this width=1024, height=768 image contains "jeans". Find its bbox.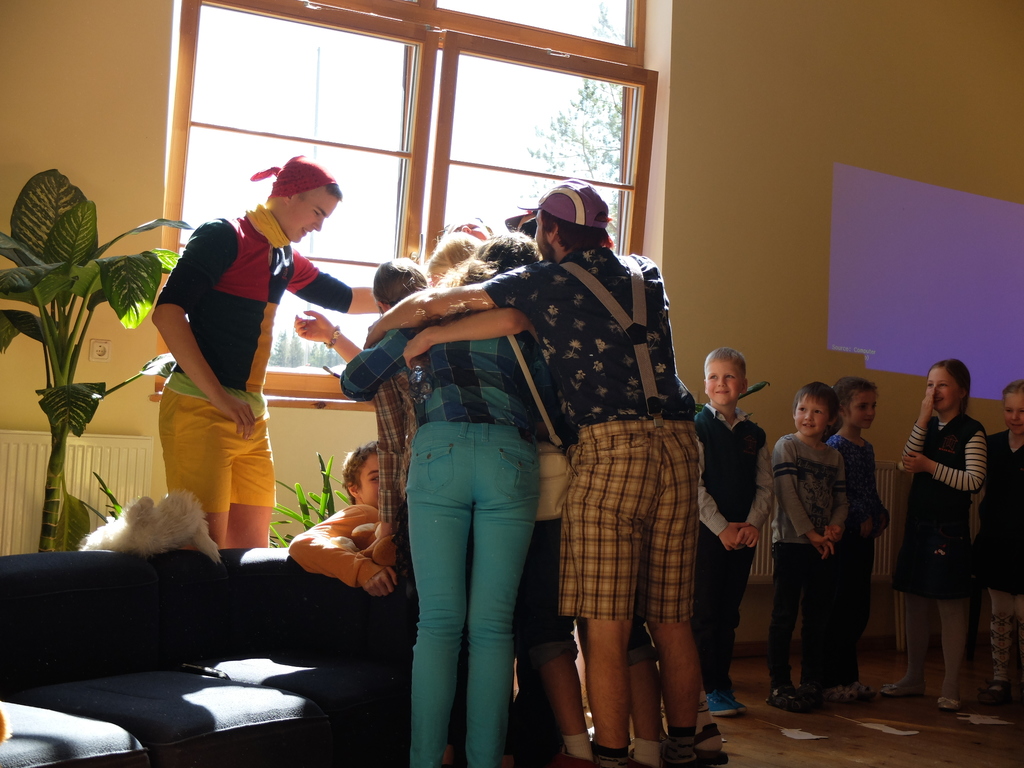
detection(698, 524, 757, 696).
